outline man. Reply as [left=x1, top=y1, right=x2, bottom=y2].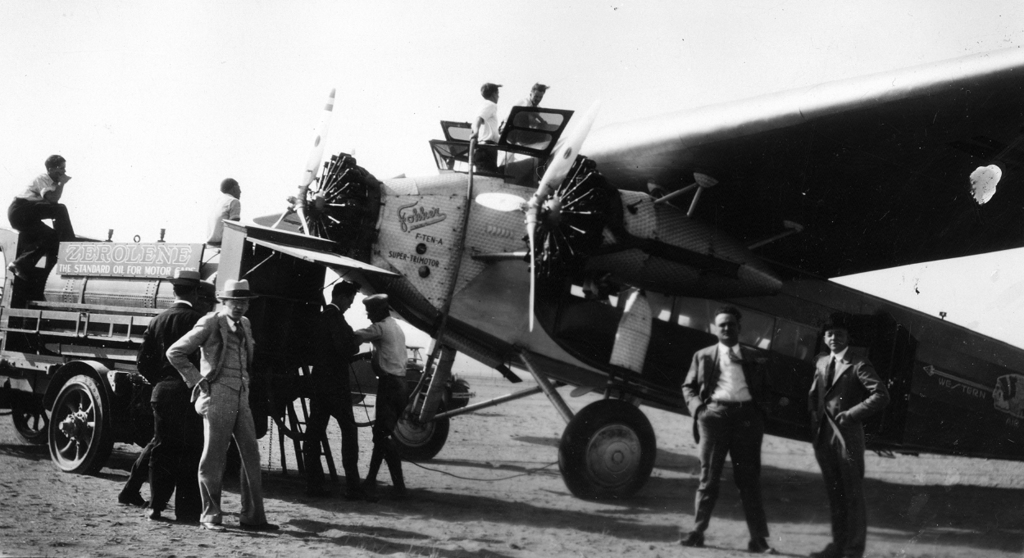
[left=342, top=293, right=415, bottom=497].
